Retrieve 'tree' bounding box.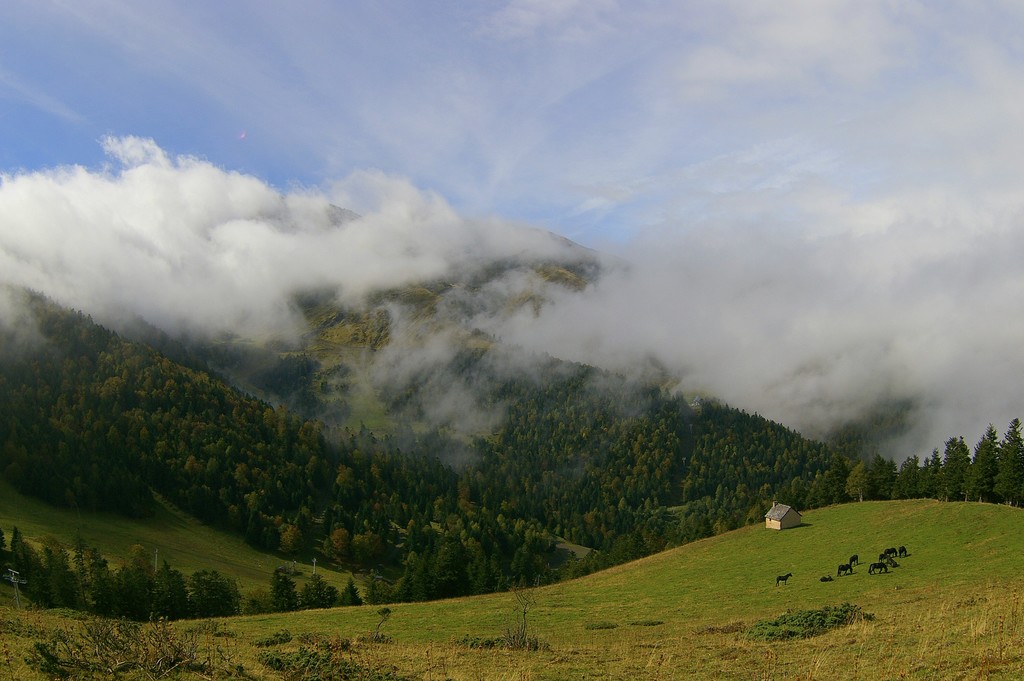
Bounding box: left=183, top=564, right=243, bottom=619.
